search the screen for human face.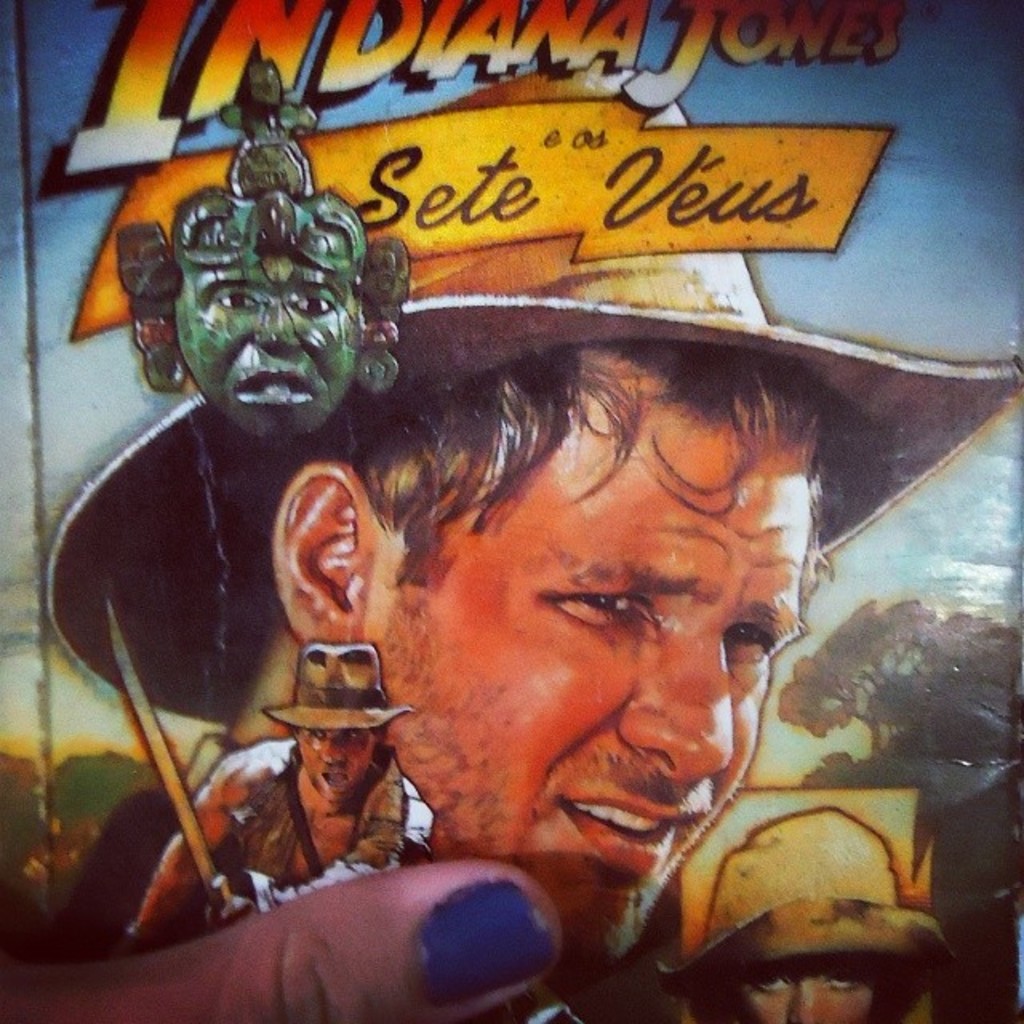
Found at bbox=(365, 342, 838, 936).
